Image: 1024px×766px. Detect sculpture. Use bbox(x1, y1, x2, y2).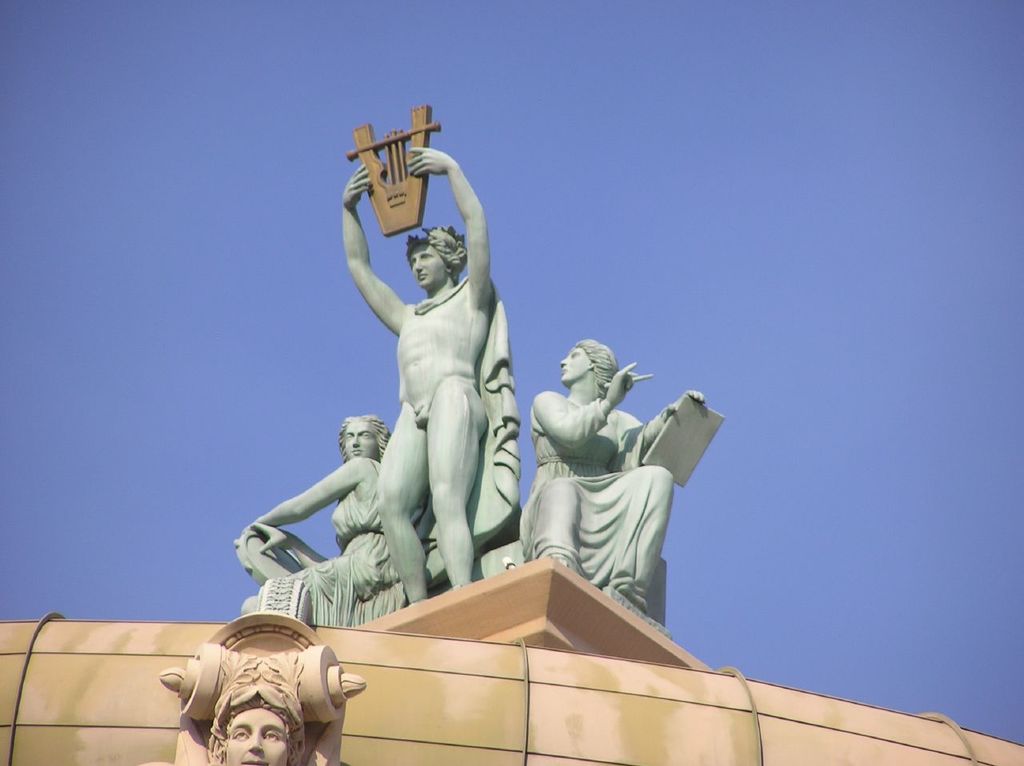
bbox(162, 617, 362, 765).
